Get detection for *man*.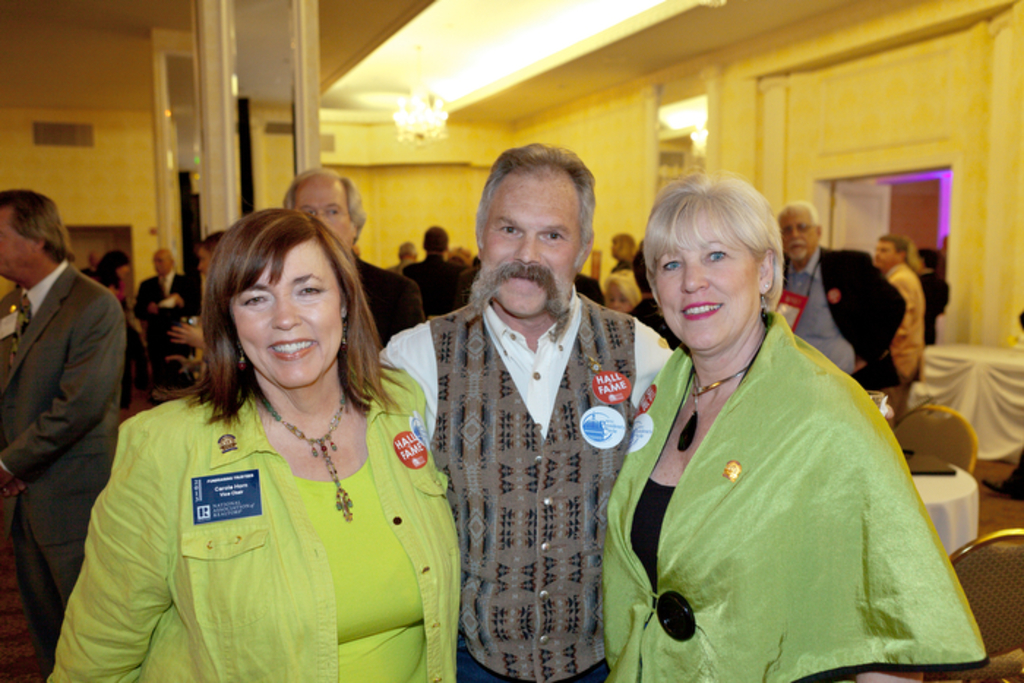
Detection: rect(0, 143, 171, 644).
